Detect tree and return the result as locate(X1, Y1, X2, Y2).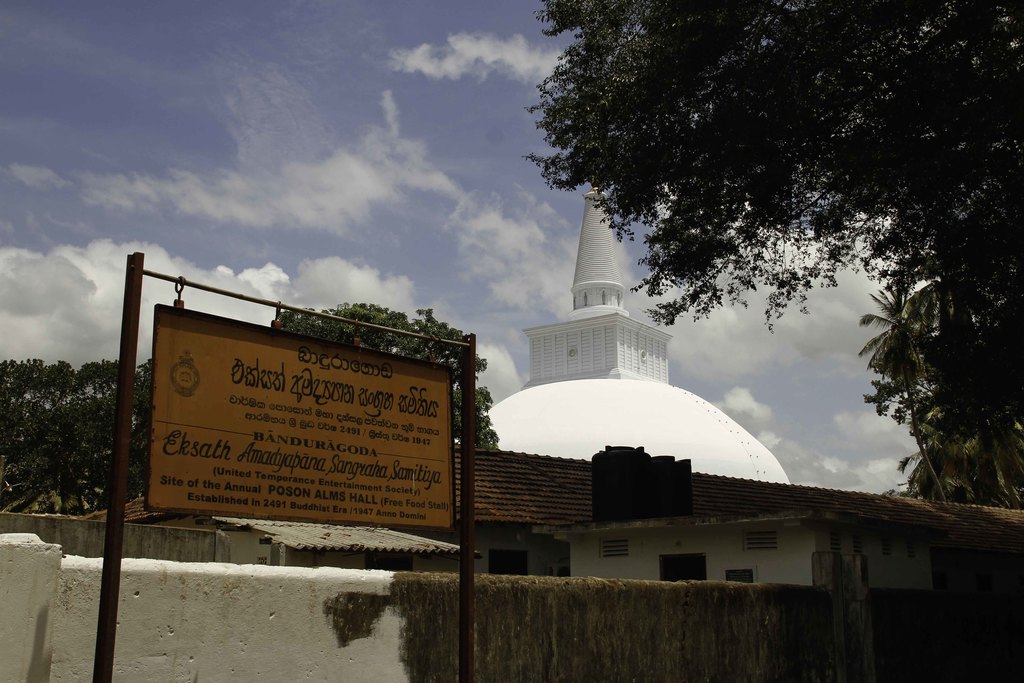
locate(0, 354, 152, 518).
